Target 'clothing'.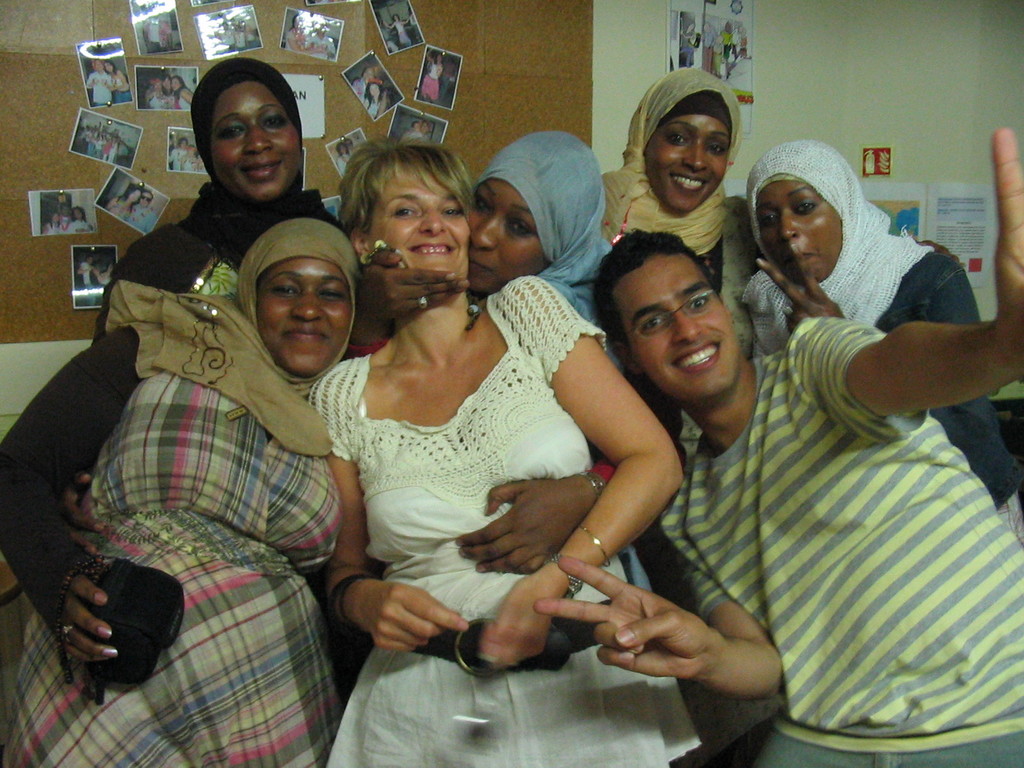
Target region: pyautogui.locateOnScreen(101, 180, 359, 343).
